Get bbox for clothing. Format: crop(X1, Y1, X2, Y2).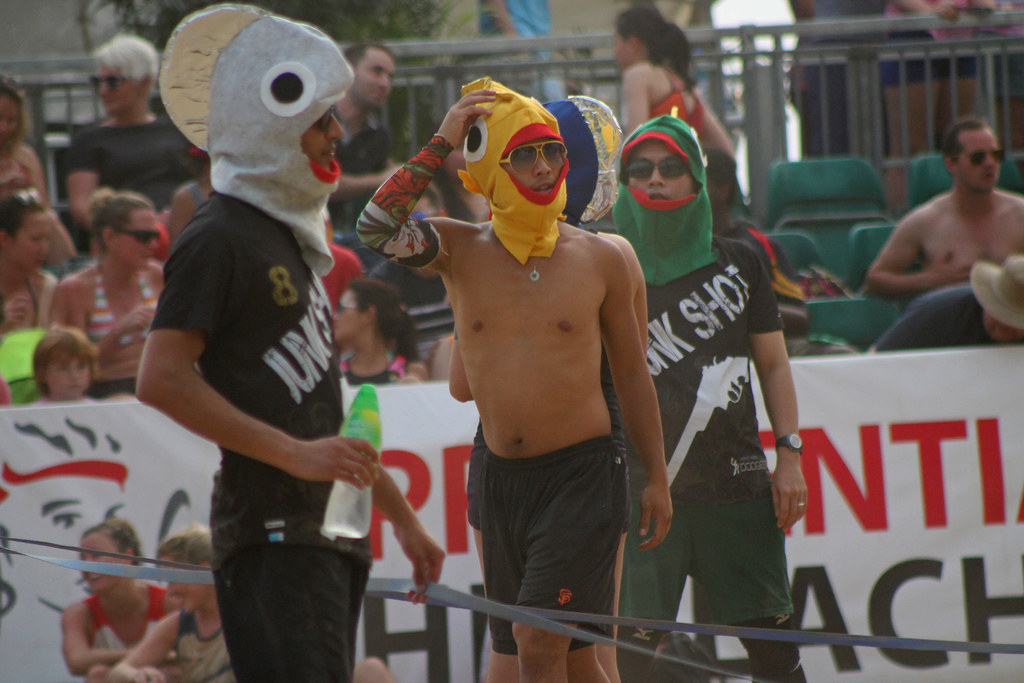
crop(133, 38, 380, 666).
